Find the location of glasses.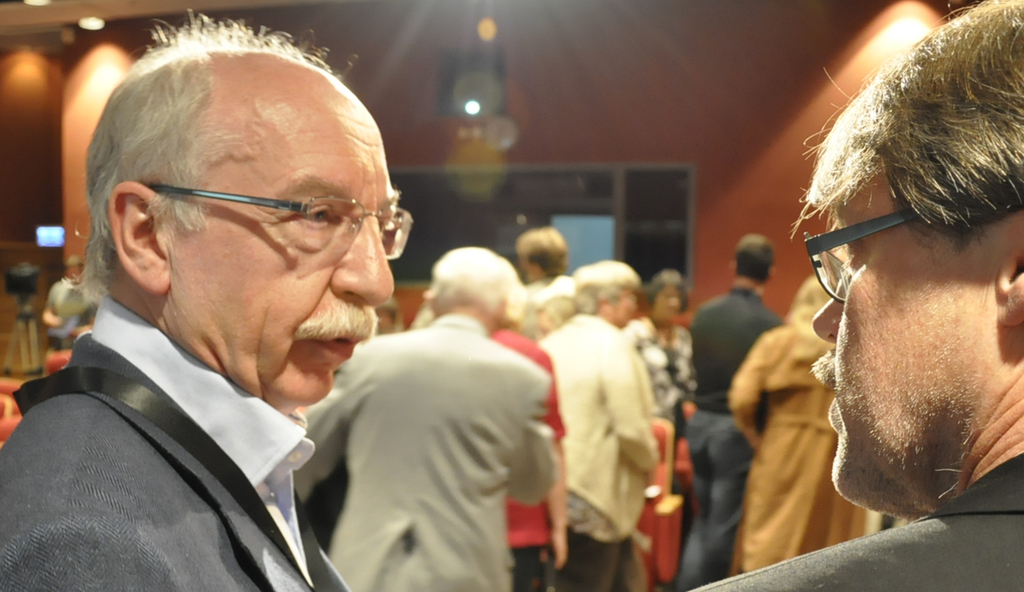
Location: BBox(801, 207, 913, 301).
